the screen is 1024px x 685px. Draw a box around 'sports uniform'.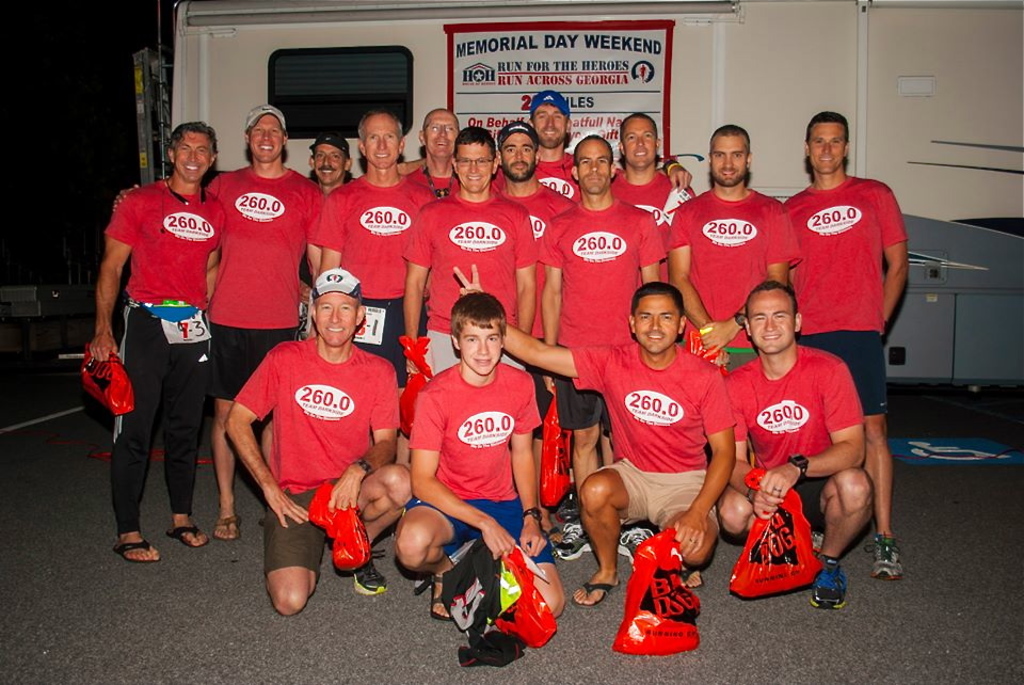
left=532, top=195, right=668, bottom=432.
